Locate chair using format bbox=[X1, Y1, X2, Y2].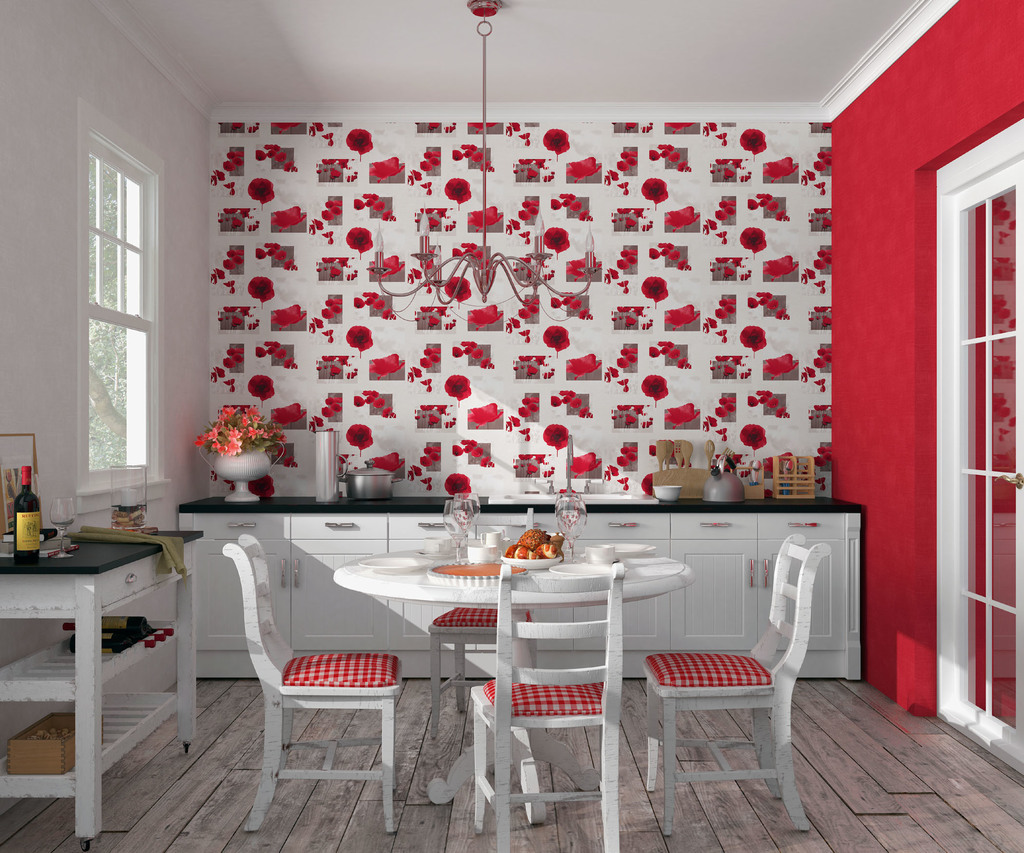
bbox=[621, 544, 812, 824].
